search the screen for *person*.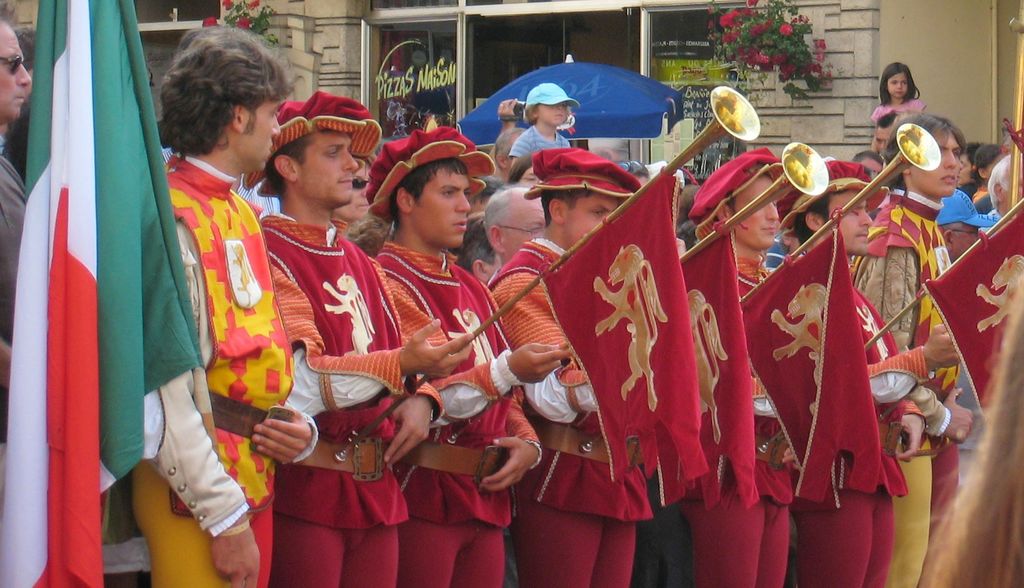
Found at left=488, top=145, right=641, bottom=587.
